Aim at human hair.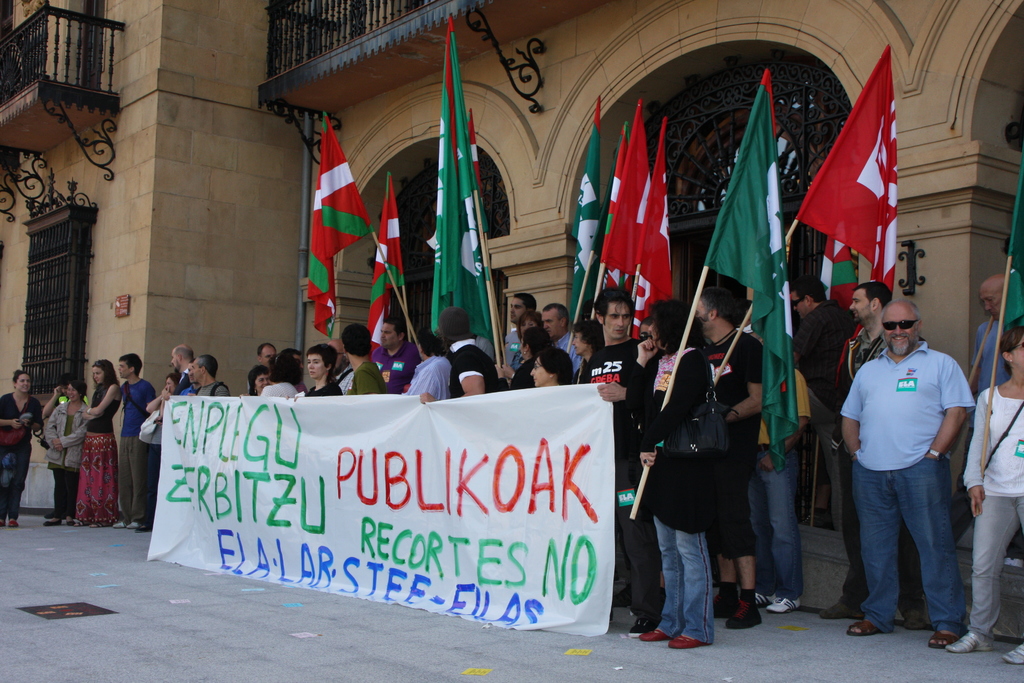
Aimed at (left=851, top=283, right=893, bottom=313).
